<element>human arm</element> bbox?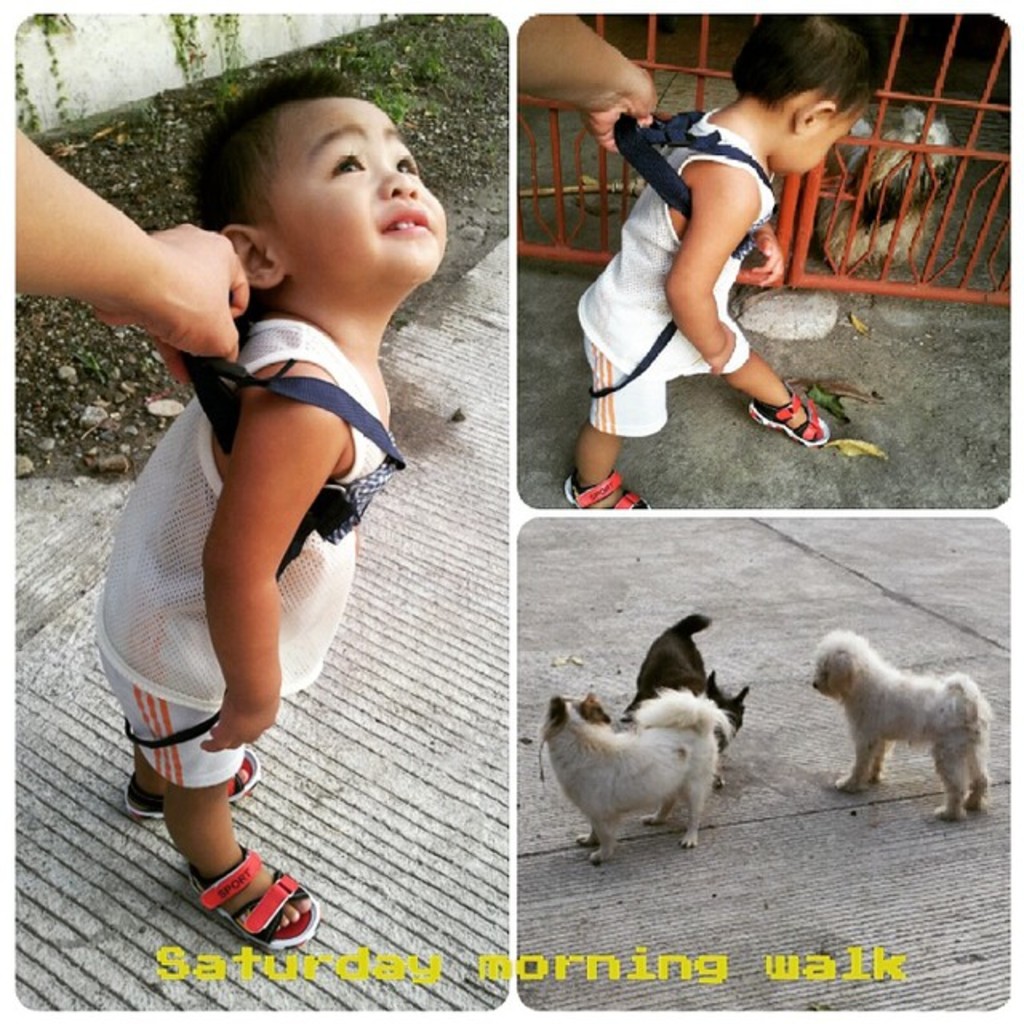
select_region(667, 158, 762, 381)
